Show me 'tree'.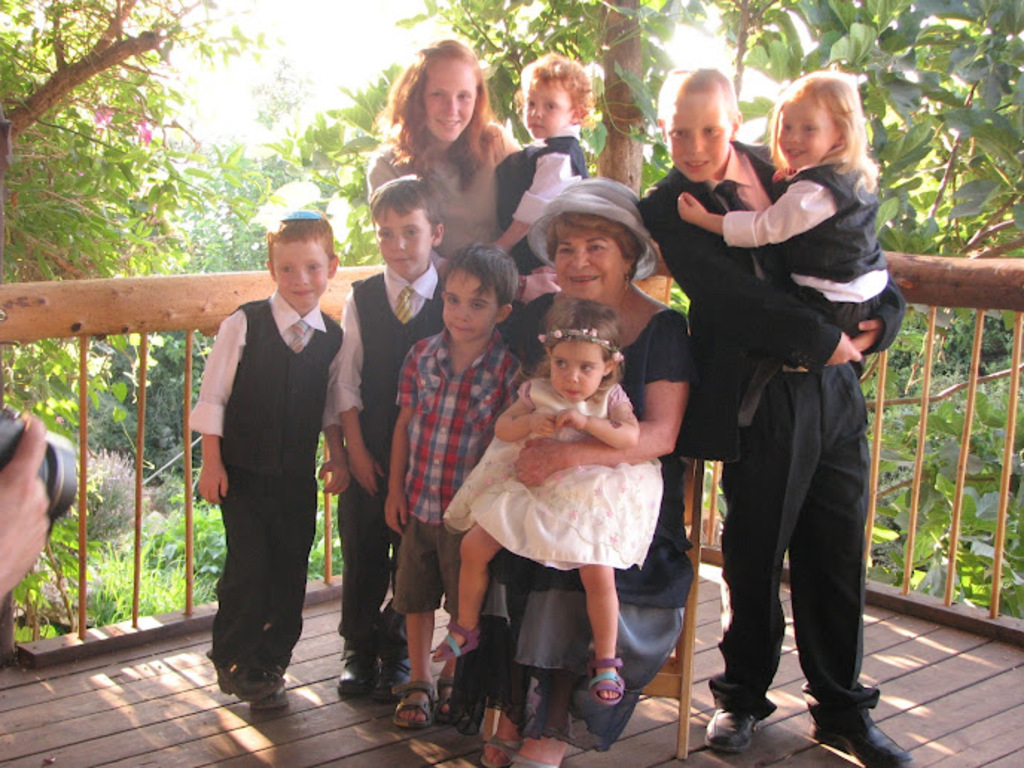
'tree' is here: {"left": 259, "top": 0, "right": 686, "bottom": 561}.
